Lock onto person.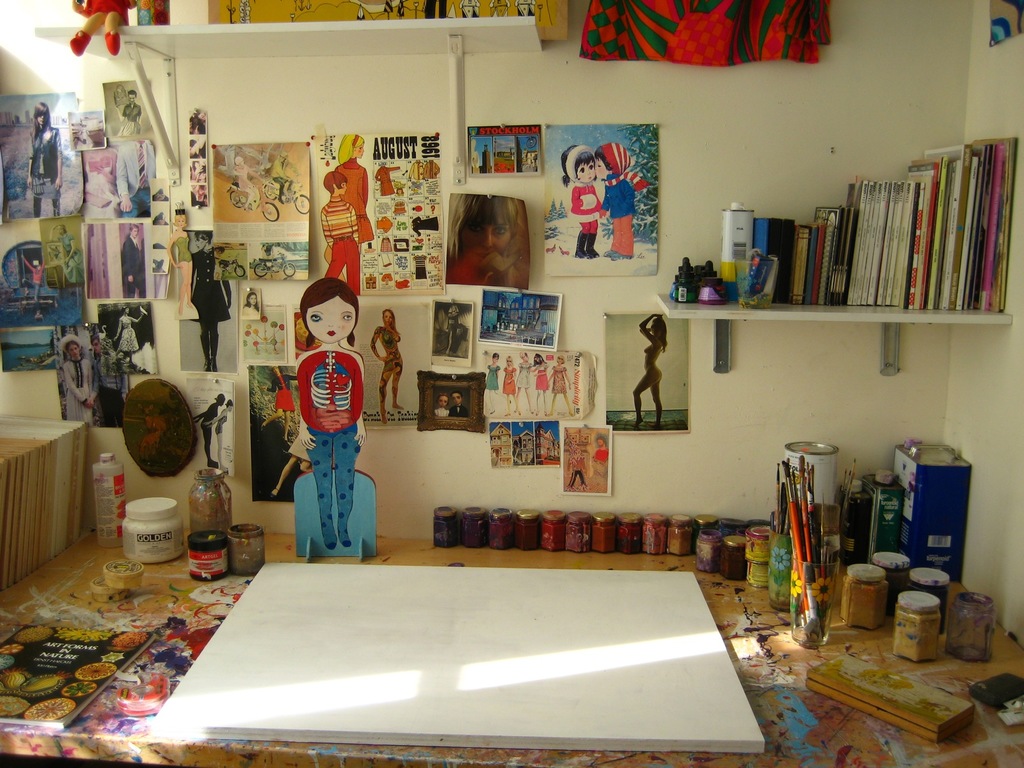
Locked: pyautogui.locateOnScreen(204, 399, 234, 472).
